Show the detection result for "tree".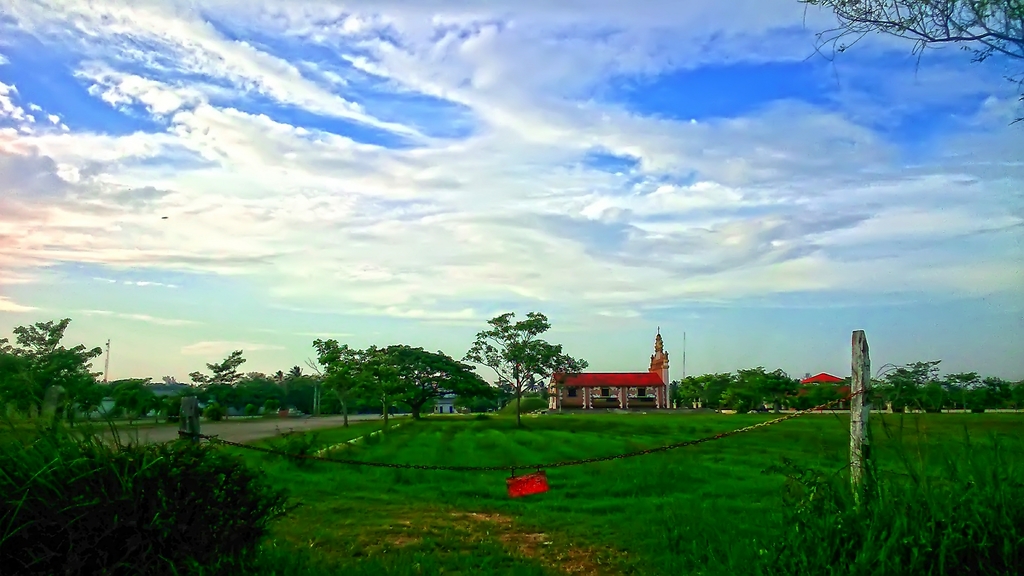
x1=469, y1=304, x2=562, y2=406.
